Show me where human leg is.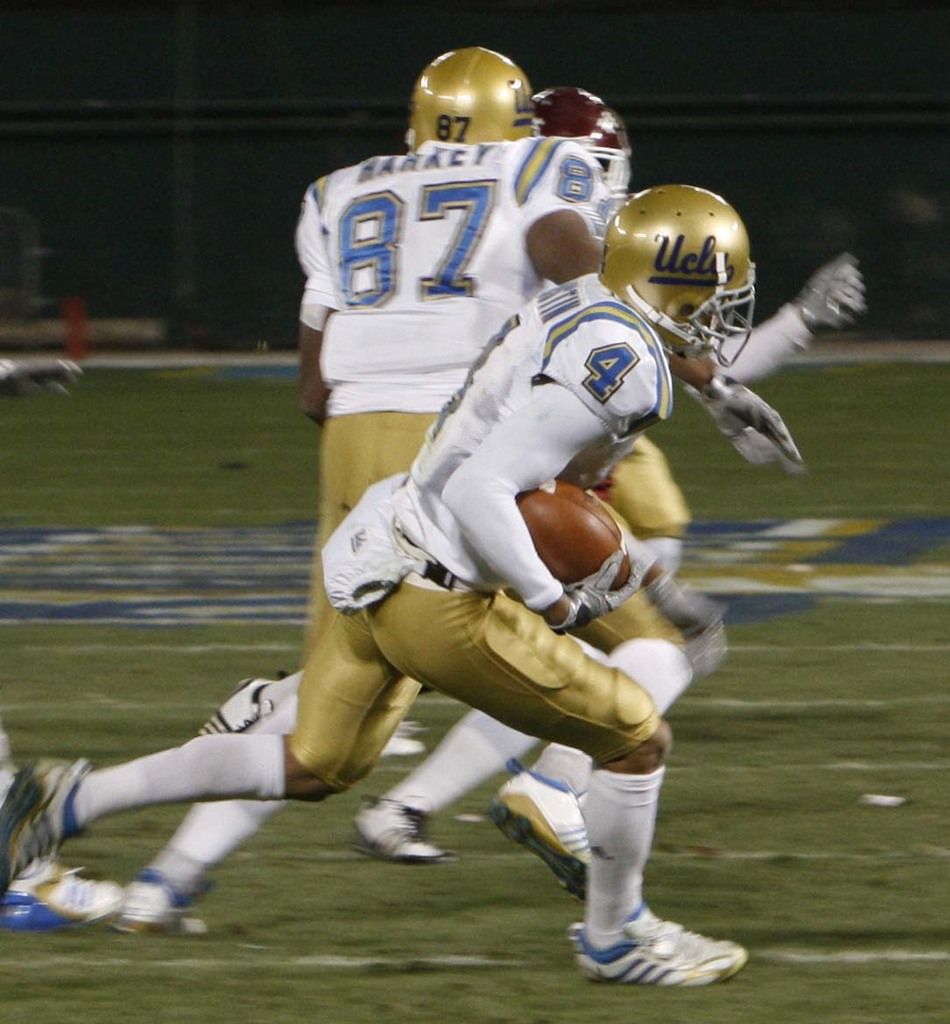
human leg is at {"left": 398, "top": 592, "right": 756, "bottom": 981}.
